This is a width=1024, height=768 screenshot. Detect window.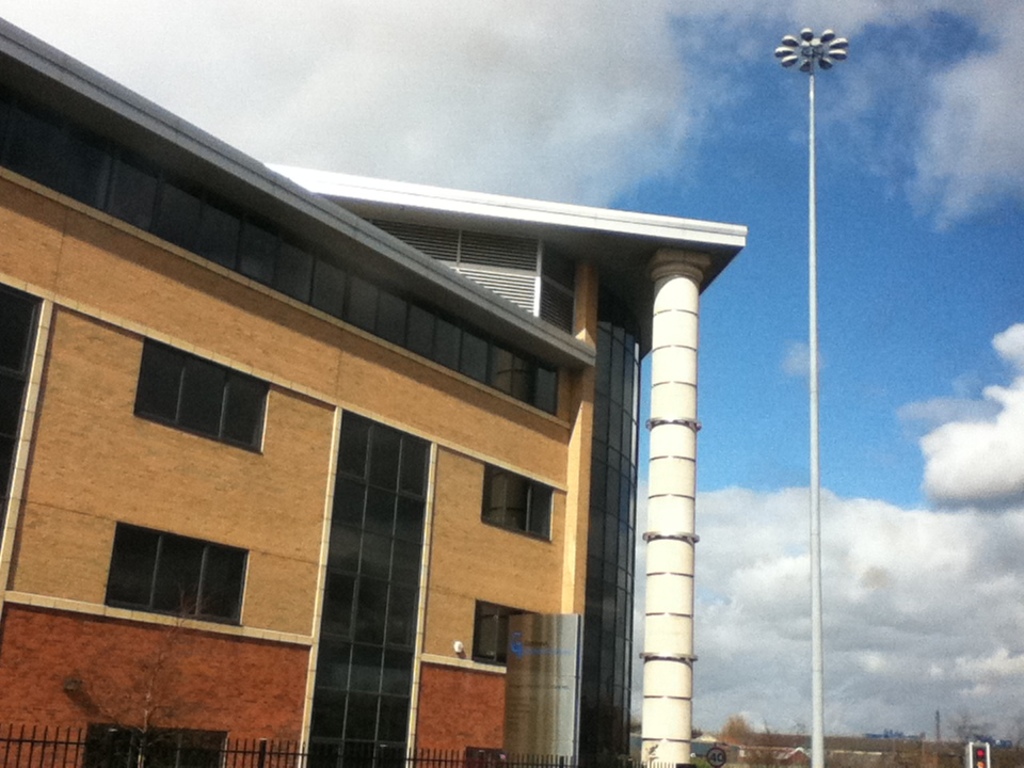
[left=0, top=272, right=50, bottom=588].
